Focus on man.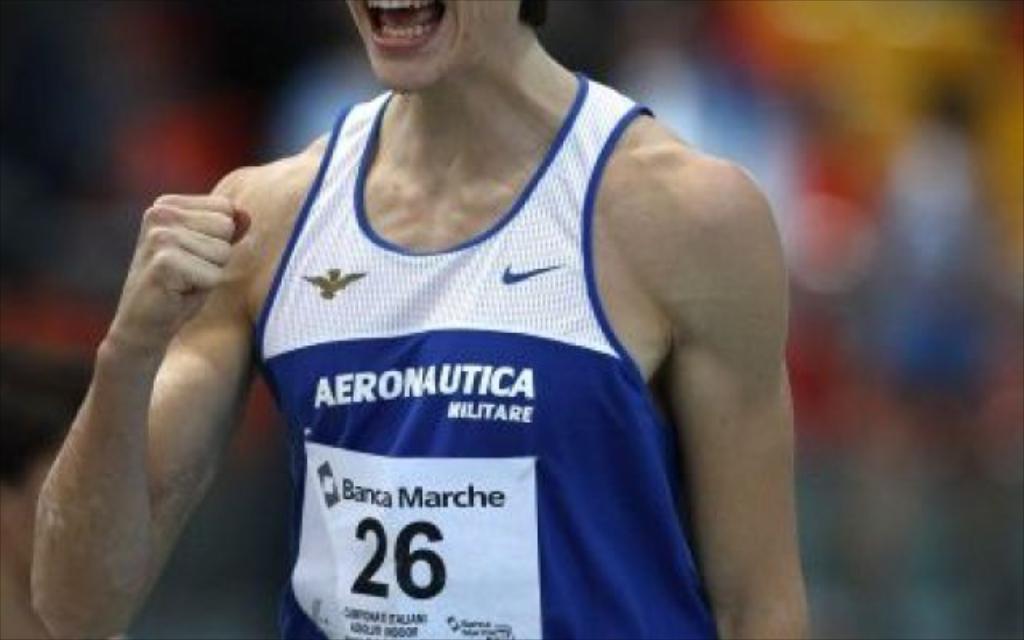
Focused at 34 0 806 638.
